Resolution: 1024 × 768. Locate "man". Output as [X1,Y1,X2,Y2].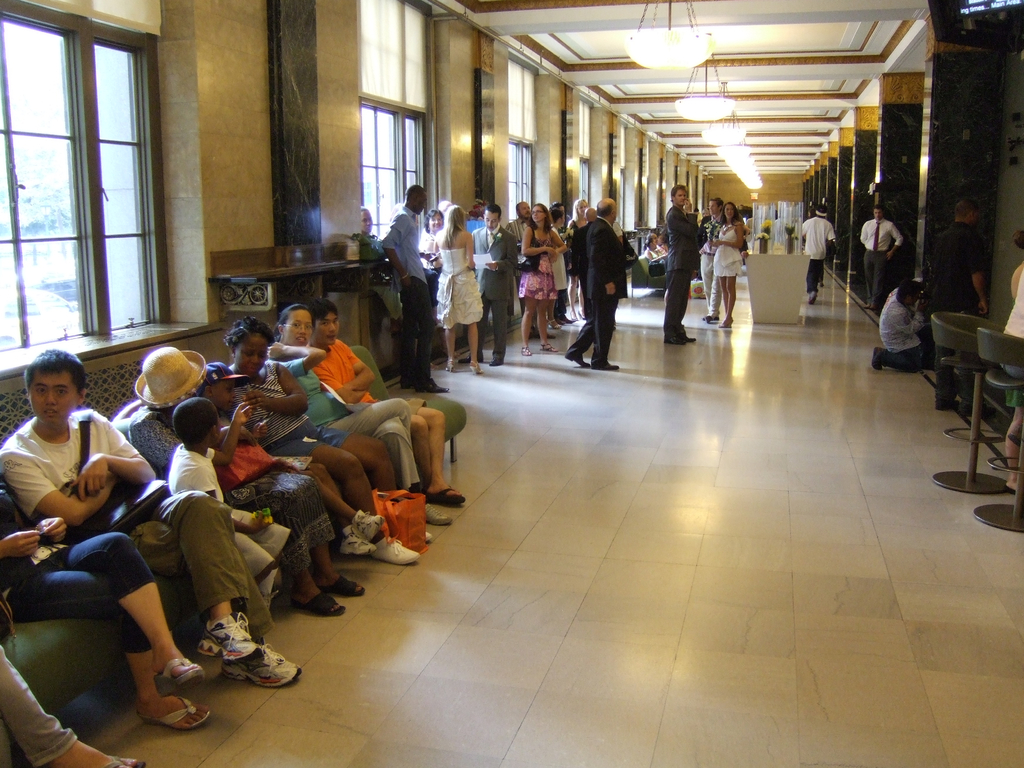
[698,198,723,325].
